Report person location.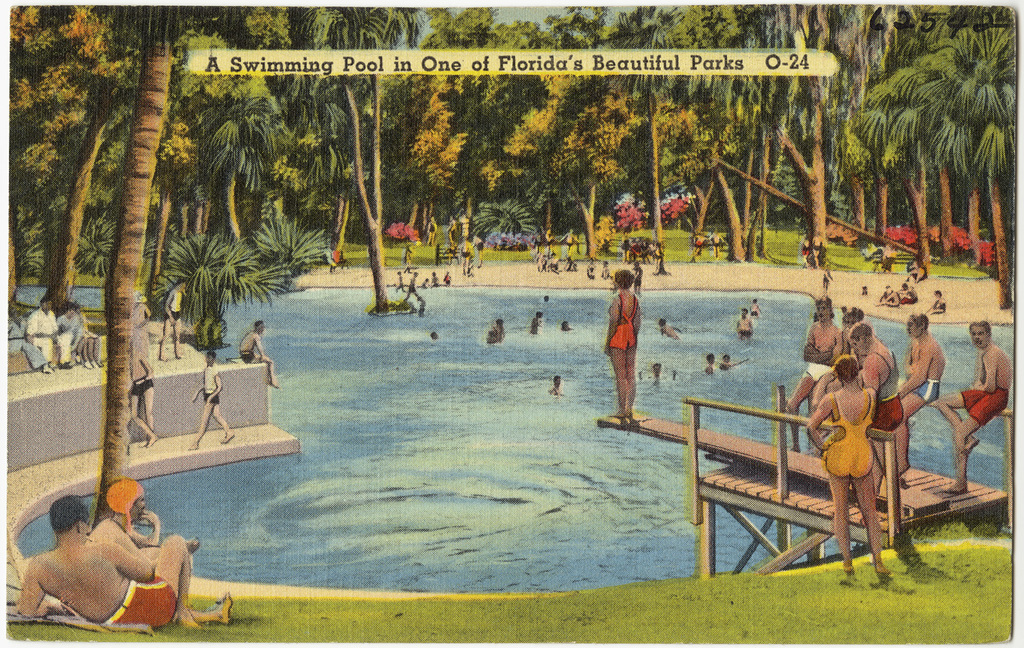
Report: locate(53, 307, 74, 360).
